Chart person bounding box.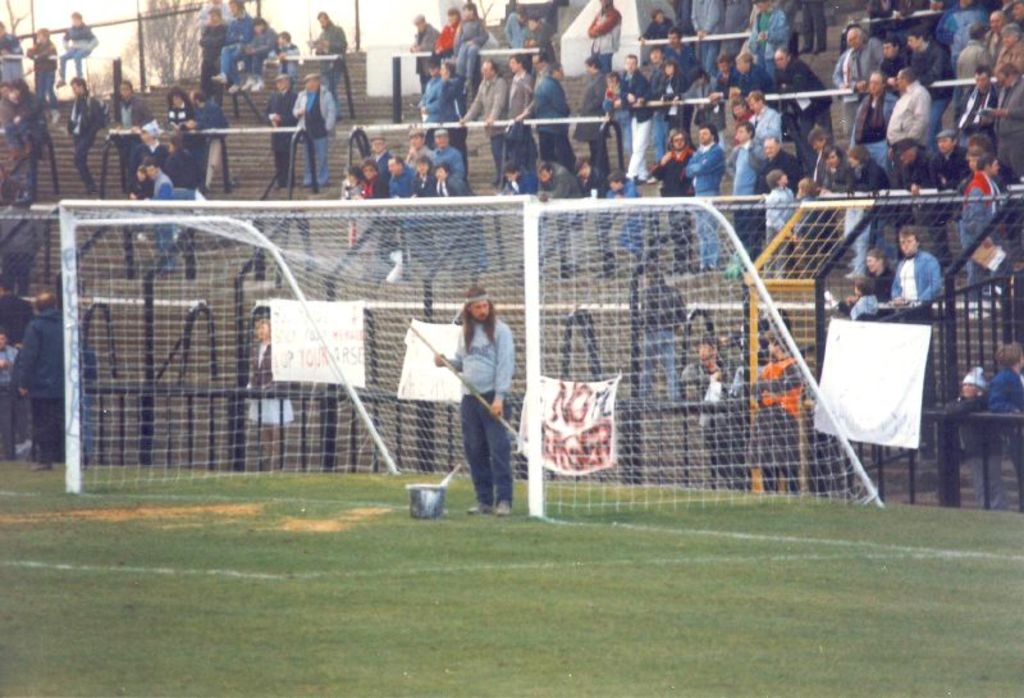
Charted: left=906, top=32, right=954, bottom=141.
